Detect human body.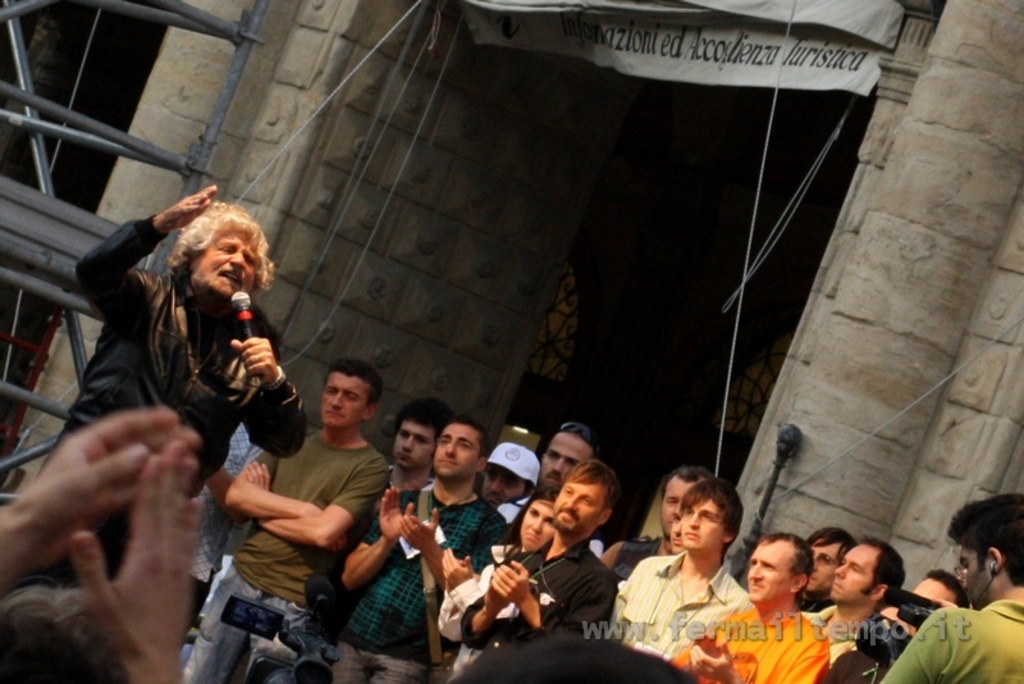
Detected at (x1=251, y1=461, x2=435, y2=683).
